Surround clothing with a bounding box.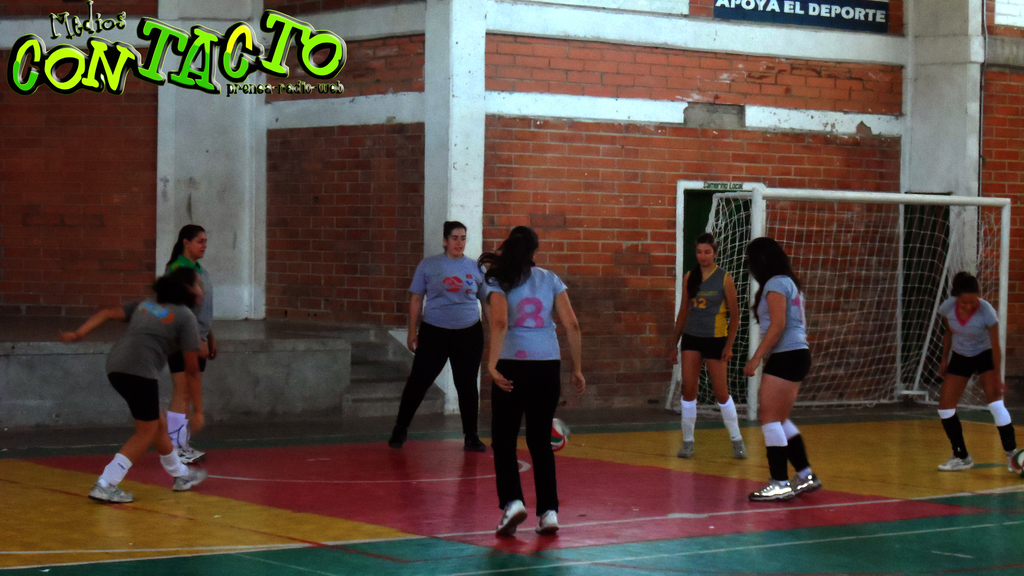
pyautogui.locateOnScreen(480, 244, 572, 505).
